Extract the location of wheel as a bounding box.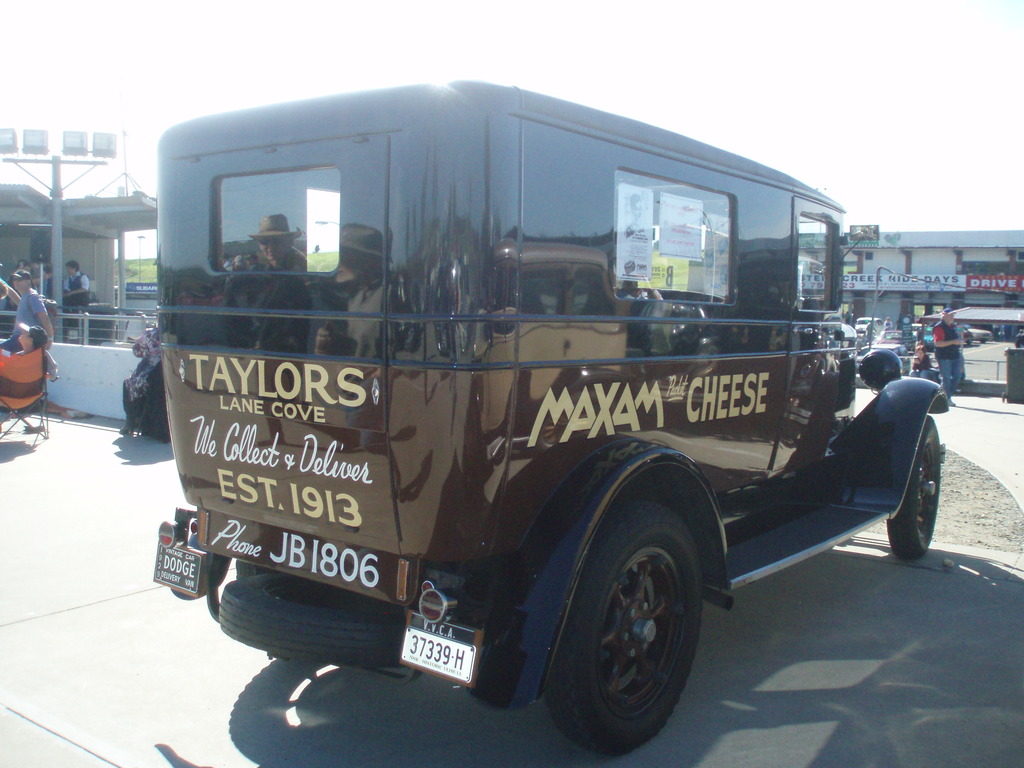
locate(892, 415, 949, 573).
